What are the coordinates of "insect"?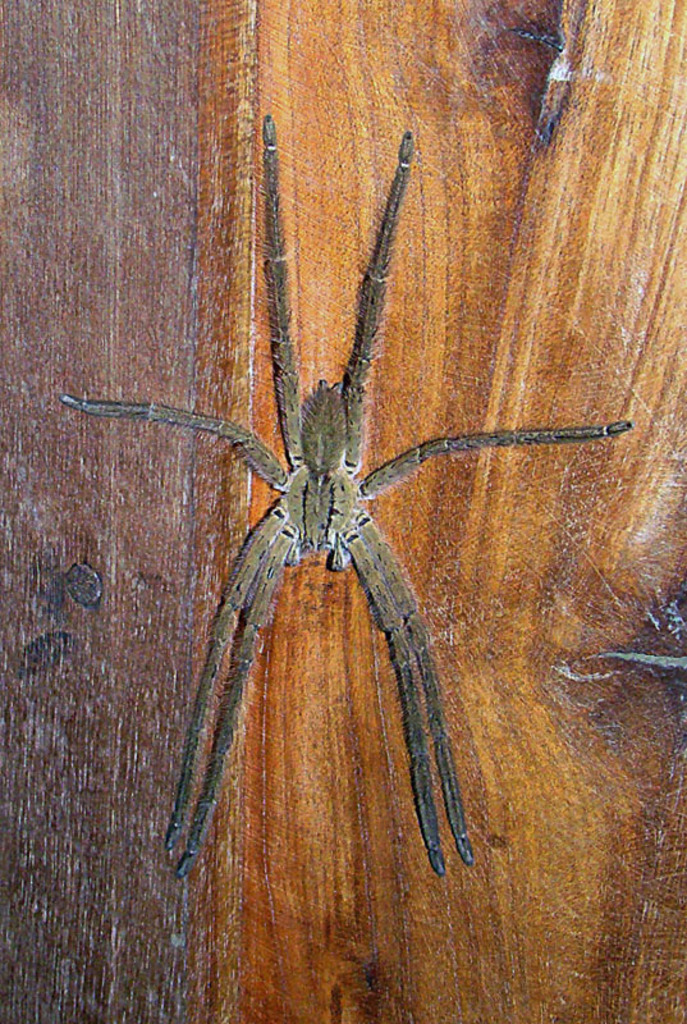
pyautogui.locateOnScreen(55, 111, 637, 876).
